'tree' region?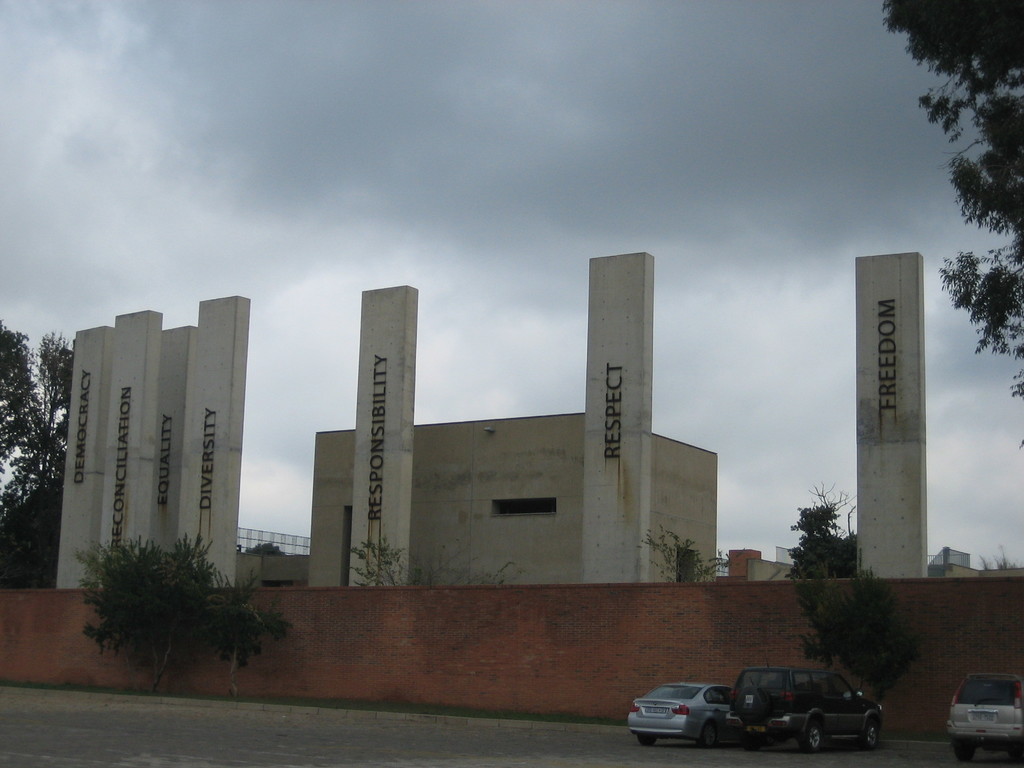
[767, 487, 856, 577]
